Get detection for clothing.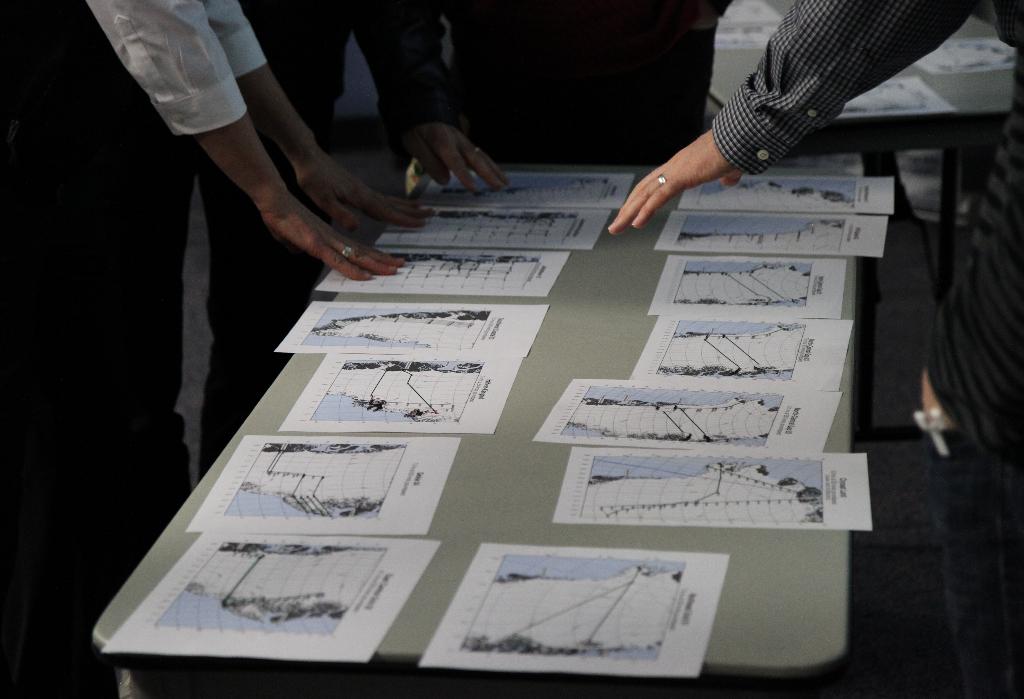
Detection: box(0, 0, 263, 698).
